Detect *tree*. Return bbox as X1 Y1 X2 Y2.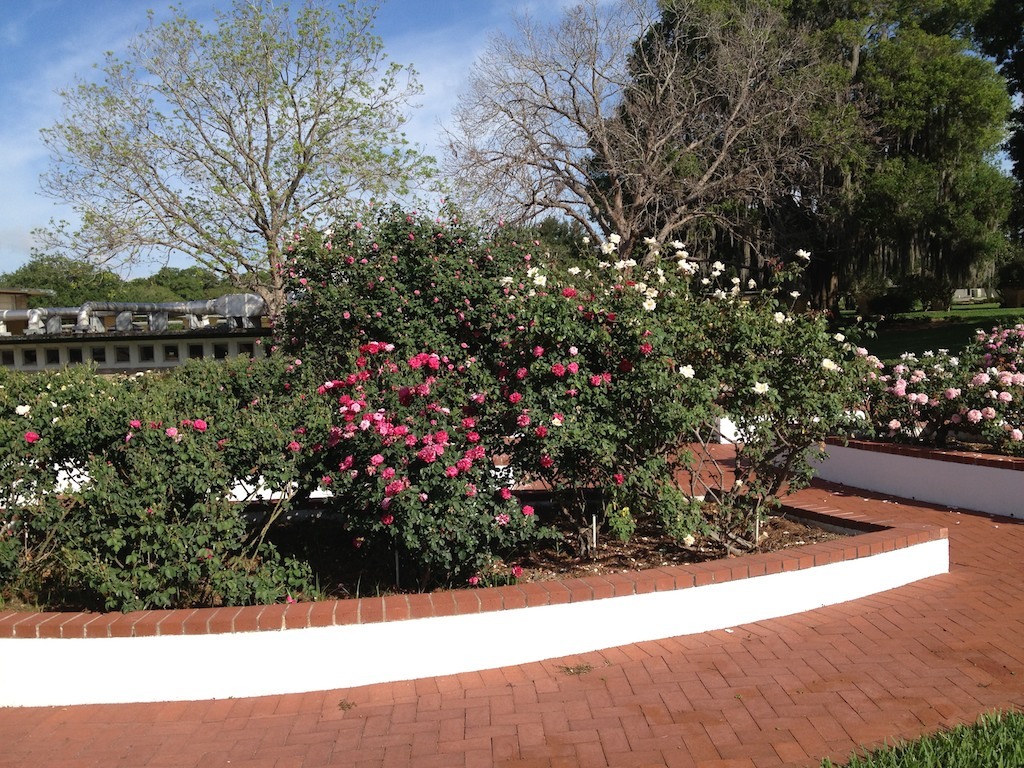
25 0 445 351.
